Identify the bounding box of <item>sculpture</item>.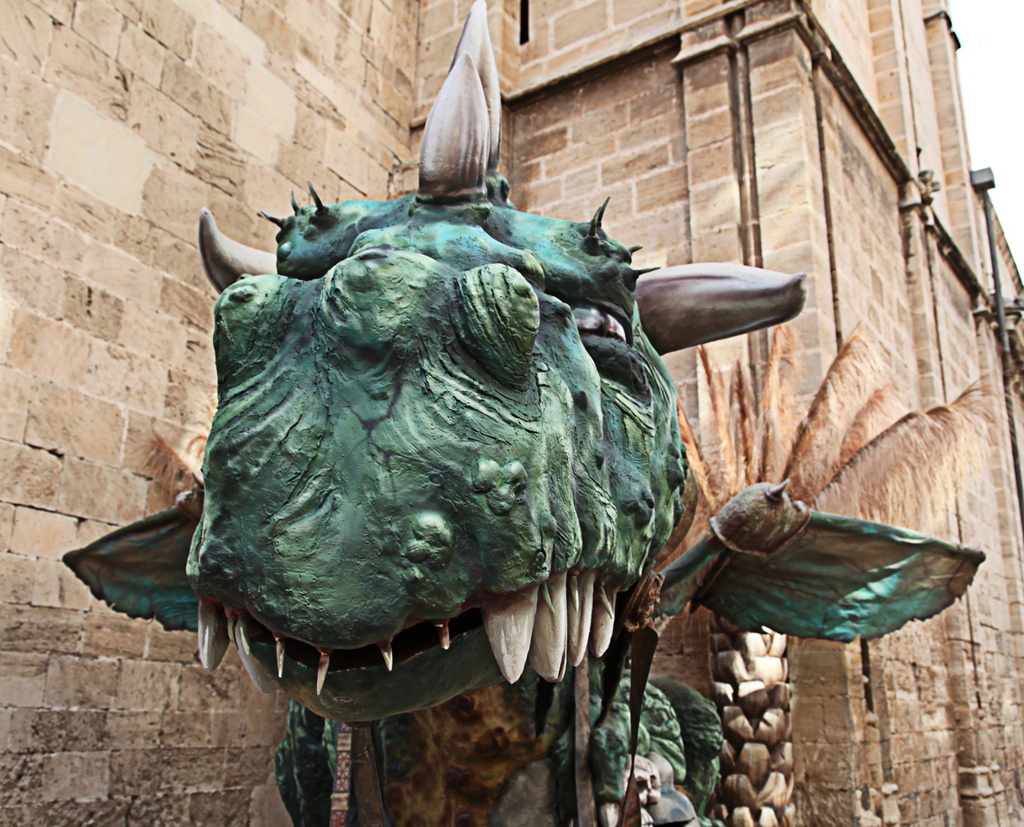
bbox(171, 131, 826, 822).
